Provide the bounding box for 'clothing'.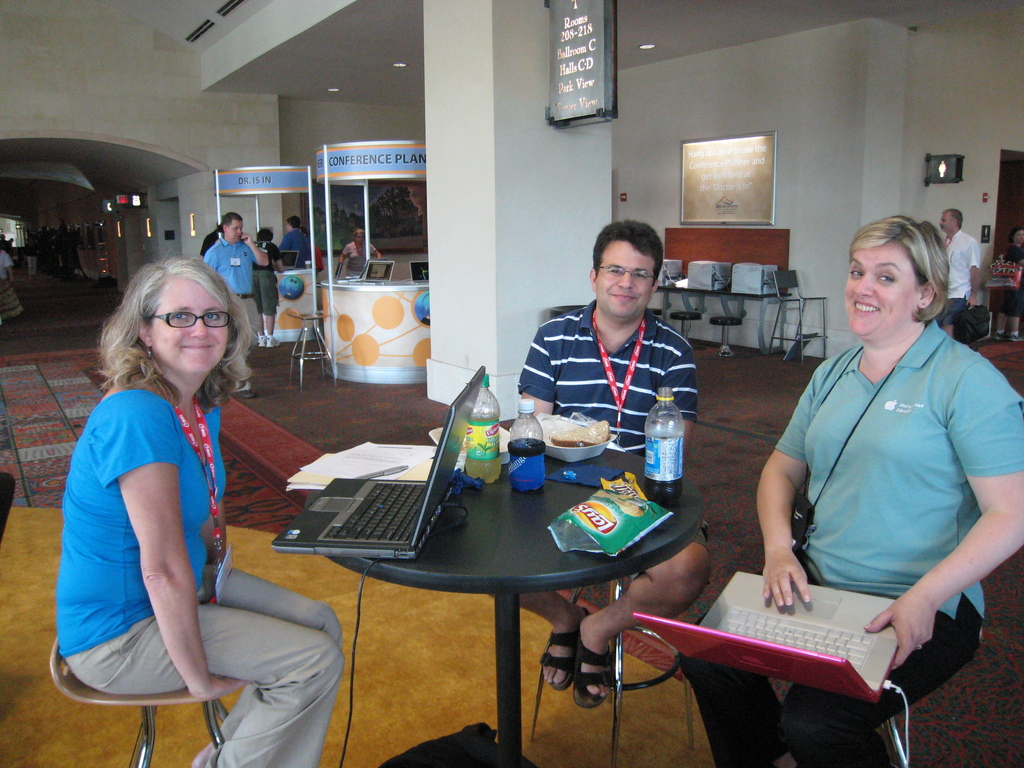
locate(270, 220, 312, 273).
